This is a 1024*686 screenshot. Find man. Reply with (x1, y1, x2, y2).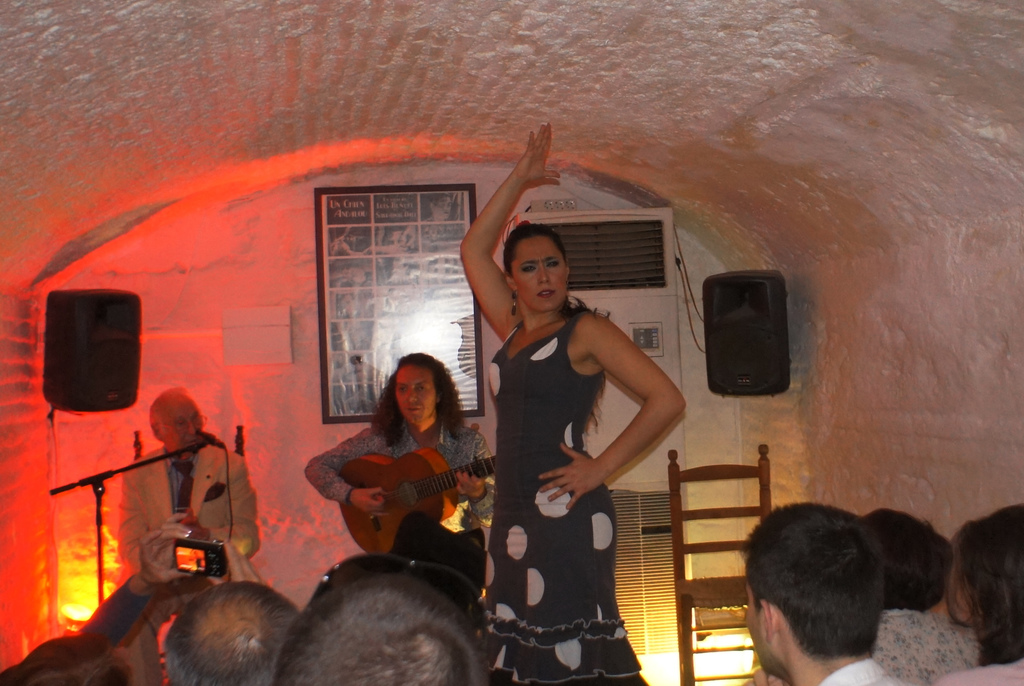
(8, 516, 198, 685).
